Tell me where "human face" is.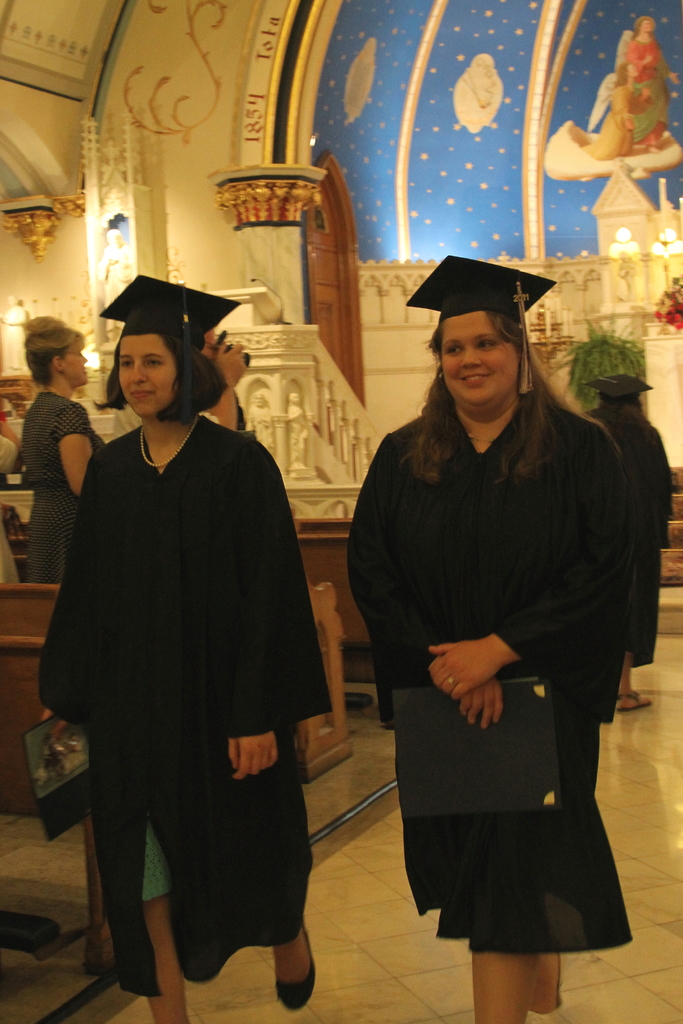
"human face" is at [left=432, top=316, right=525, bottom=413].
